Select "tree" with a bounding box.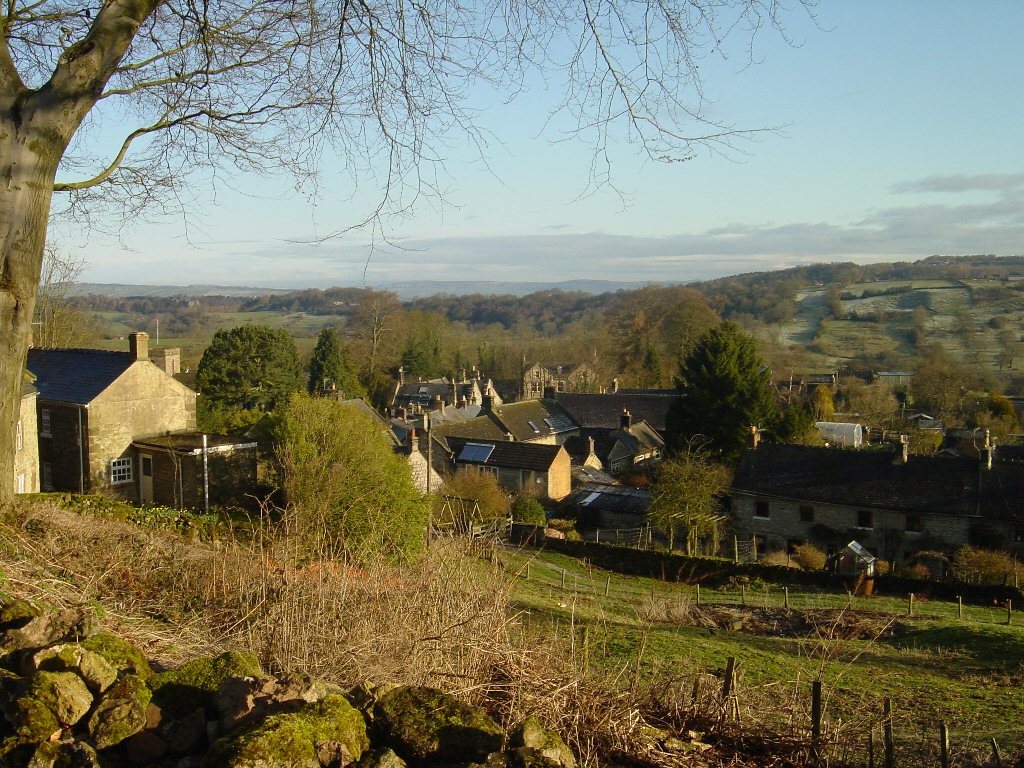
box(260, 401, 436, 565).
